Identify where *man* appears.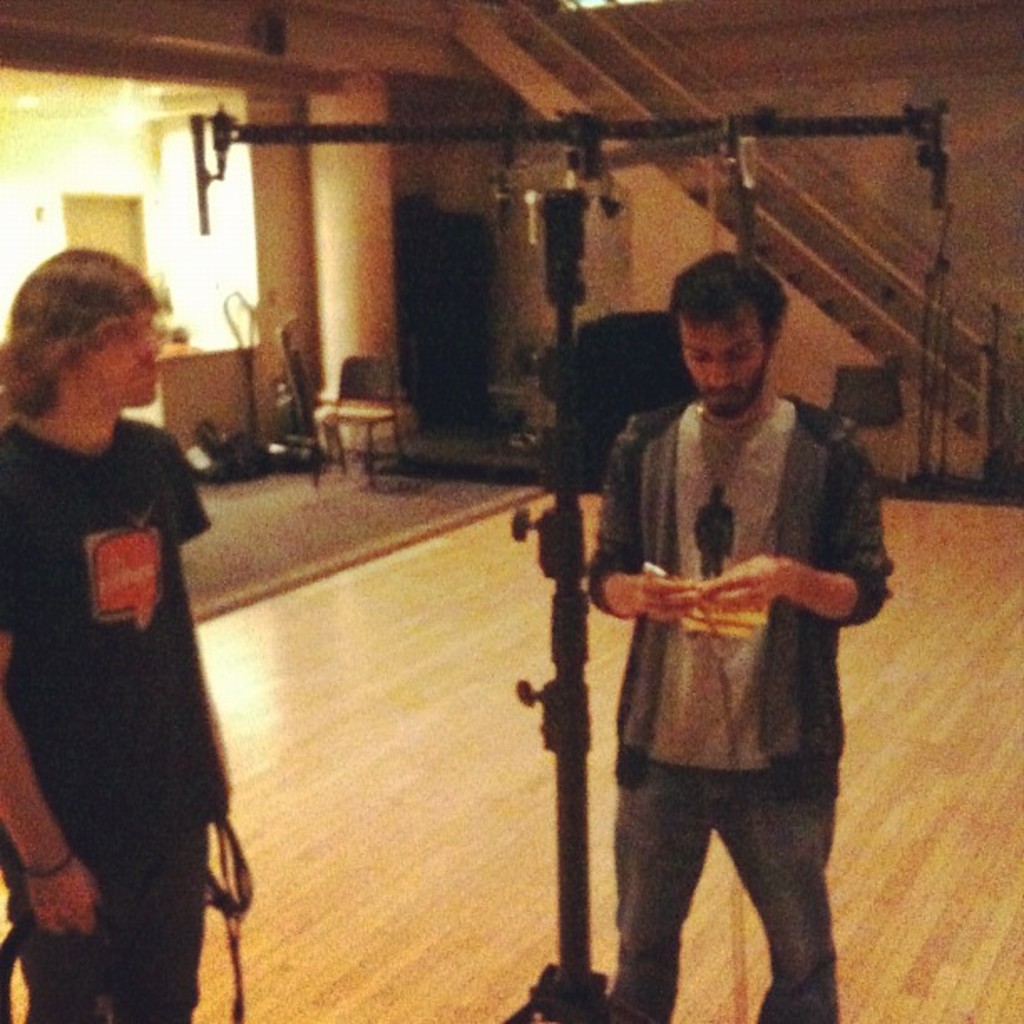
Appears at [587, 248, 893, 1022].
